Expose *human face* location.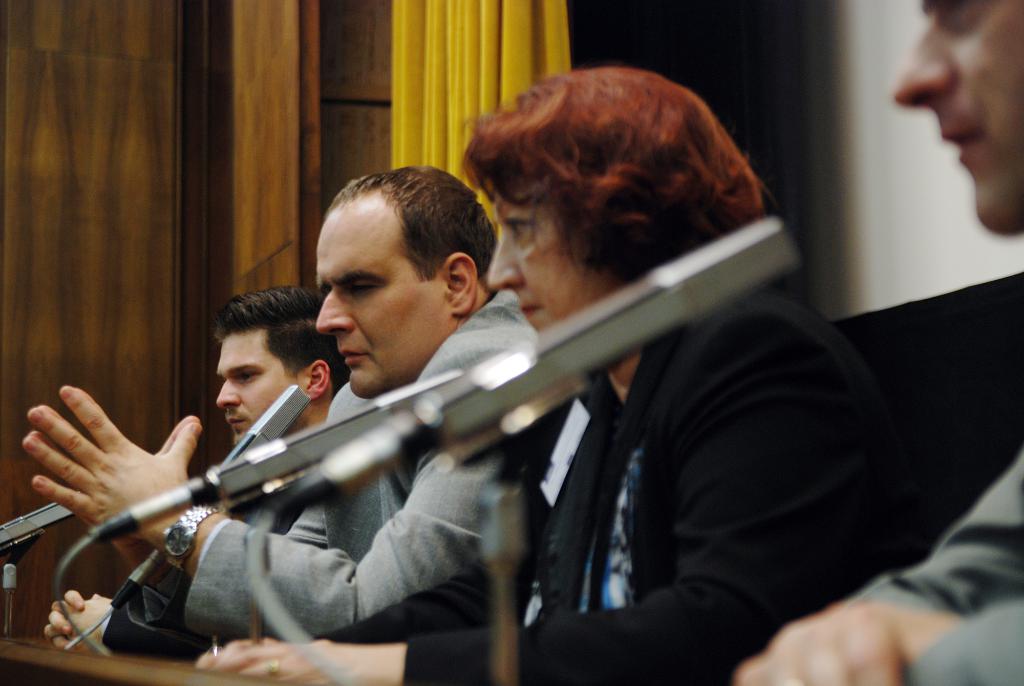
Exposed at detection(890, 0, 1023, 238).
